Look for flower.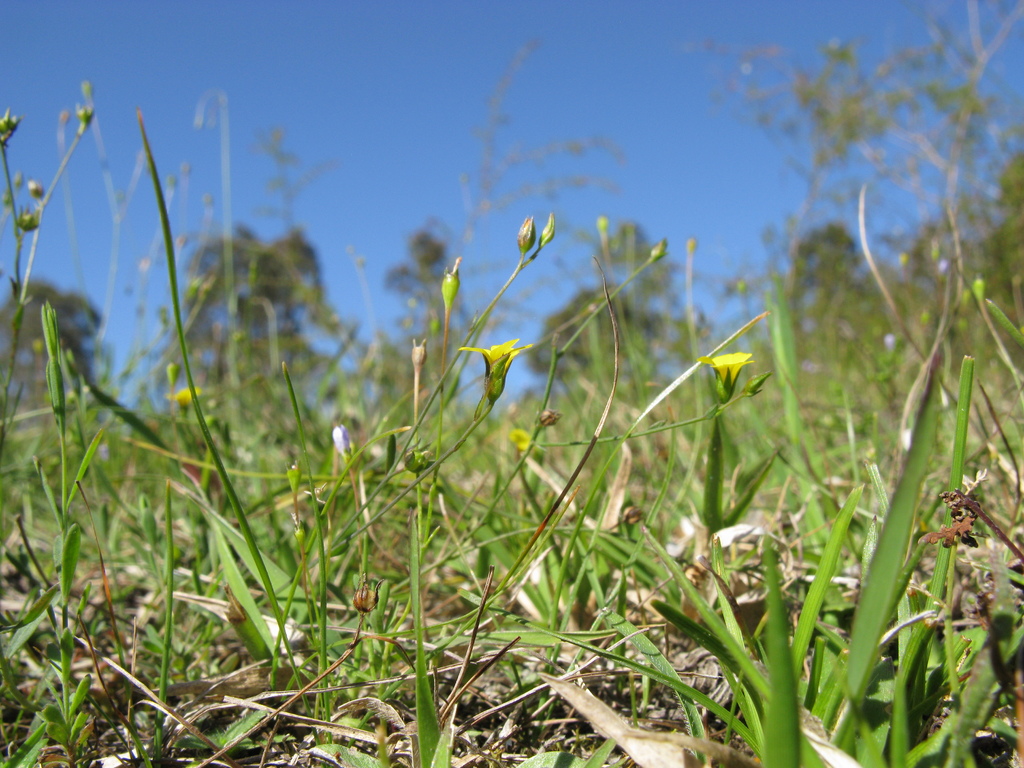
Found: [x1=687, y1=316, x2=765, y2=409].
